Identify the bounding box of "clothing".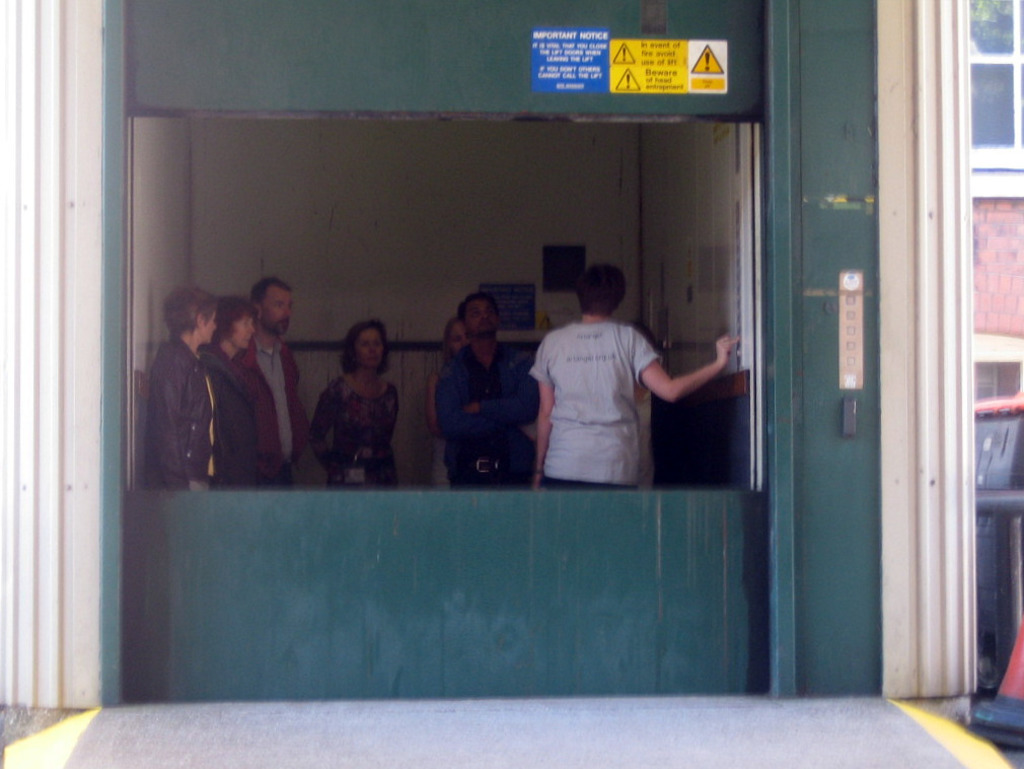
148 337 214 492.
